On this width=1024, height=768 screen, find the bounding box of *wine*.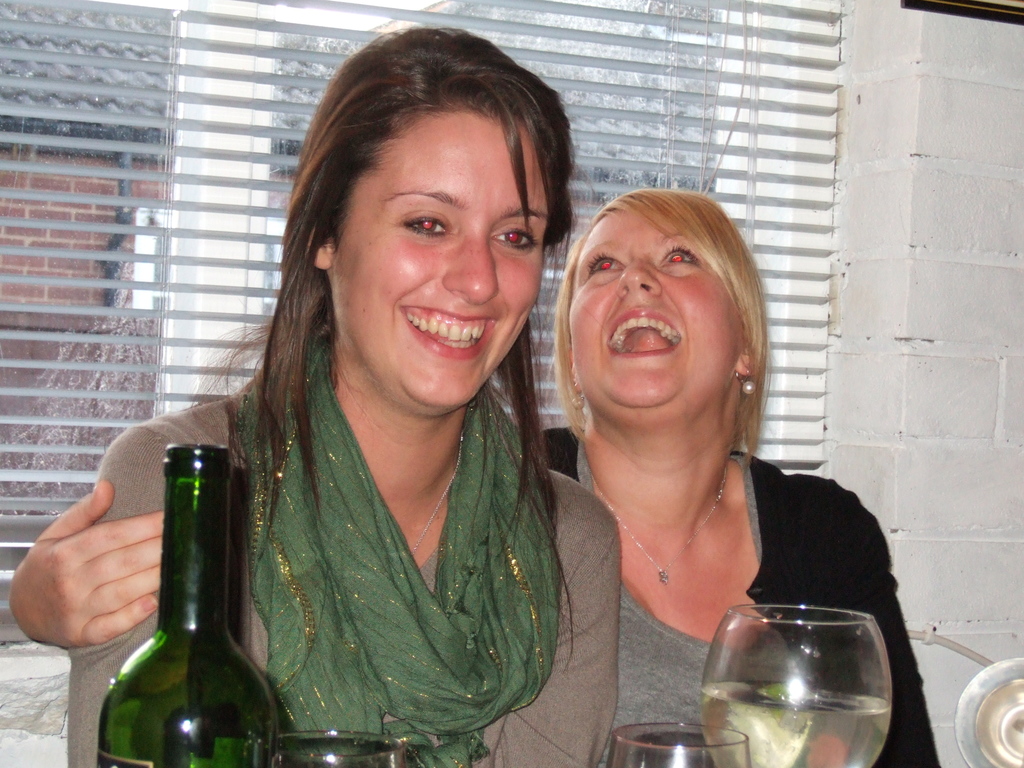
Bounding box: (left=112, top=427, right=263, bottom=767).
